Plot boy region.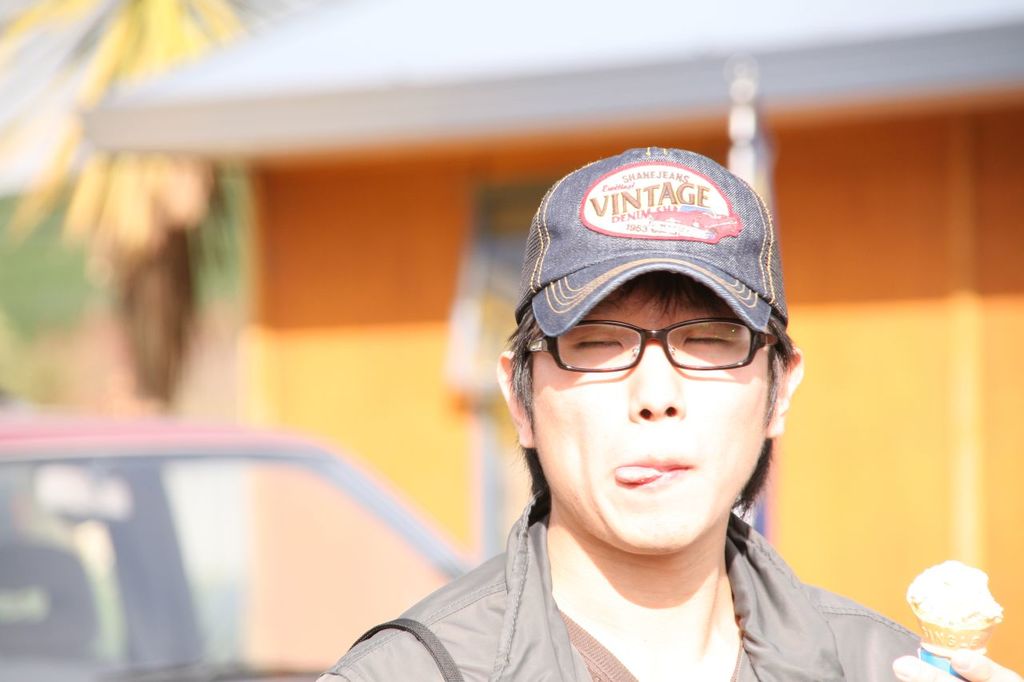
Plotted at <box>371,171,901,663</box>.
